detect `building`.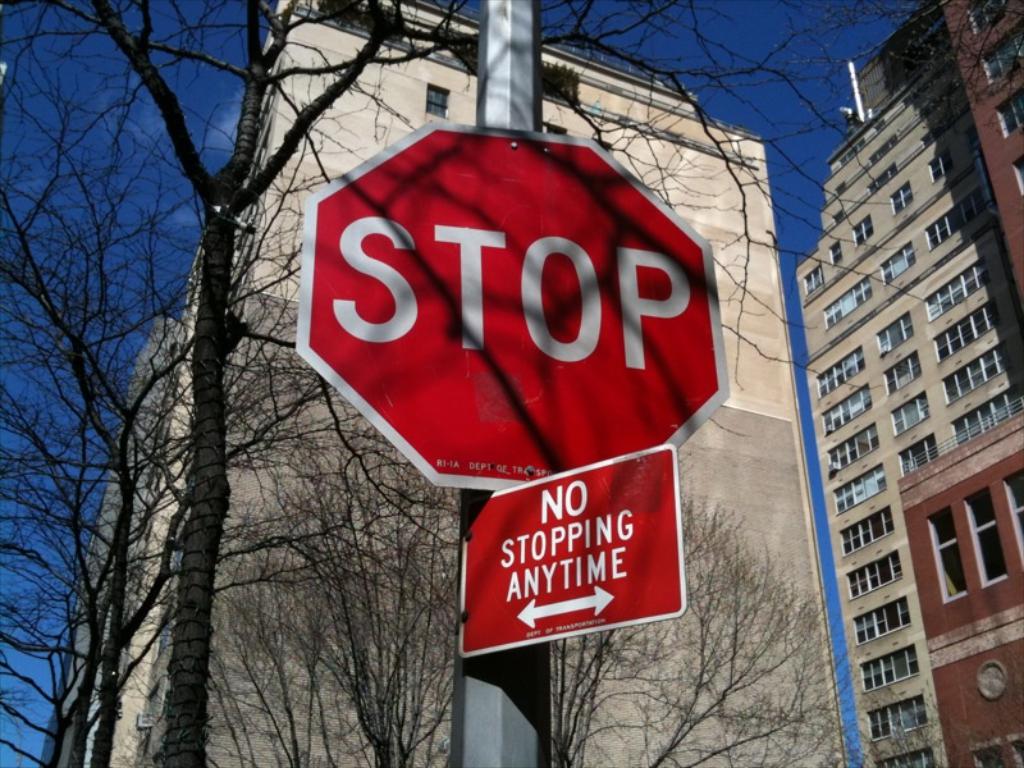
Detected at 791, 0, 1023, 767.
